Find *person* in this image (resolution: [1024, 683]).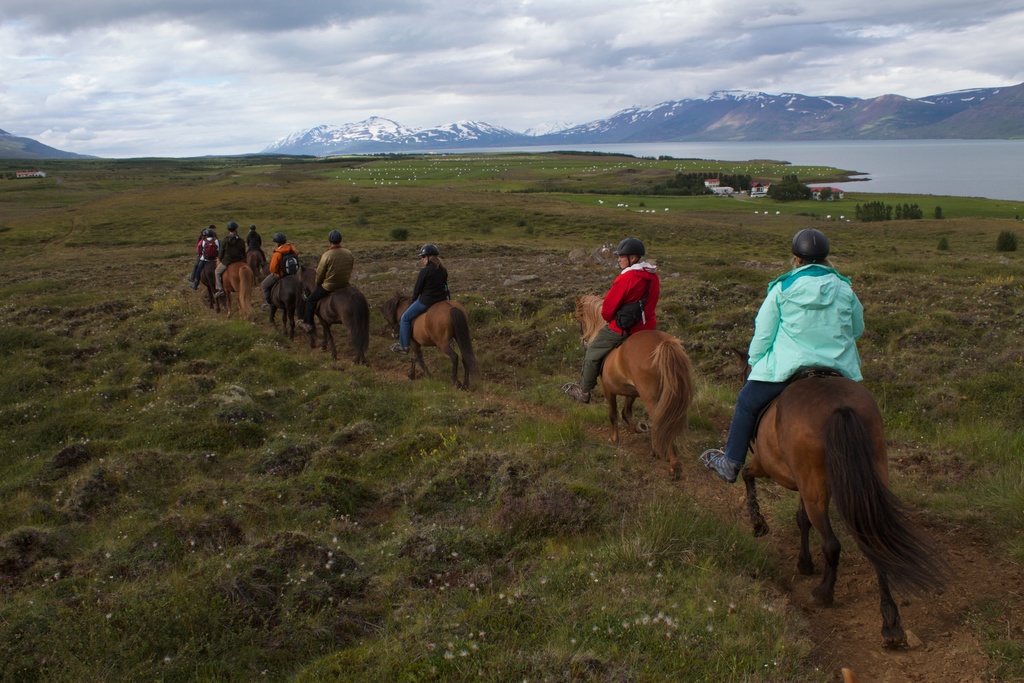
Rect(191, 224, 221, 285).
